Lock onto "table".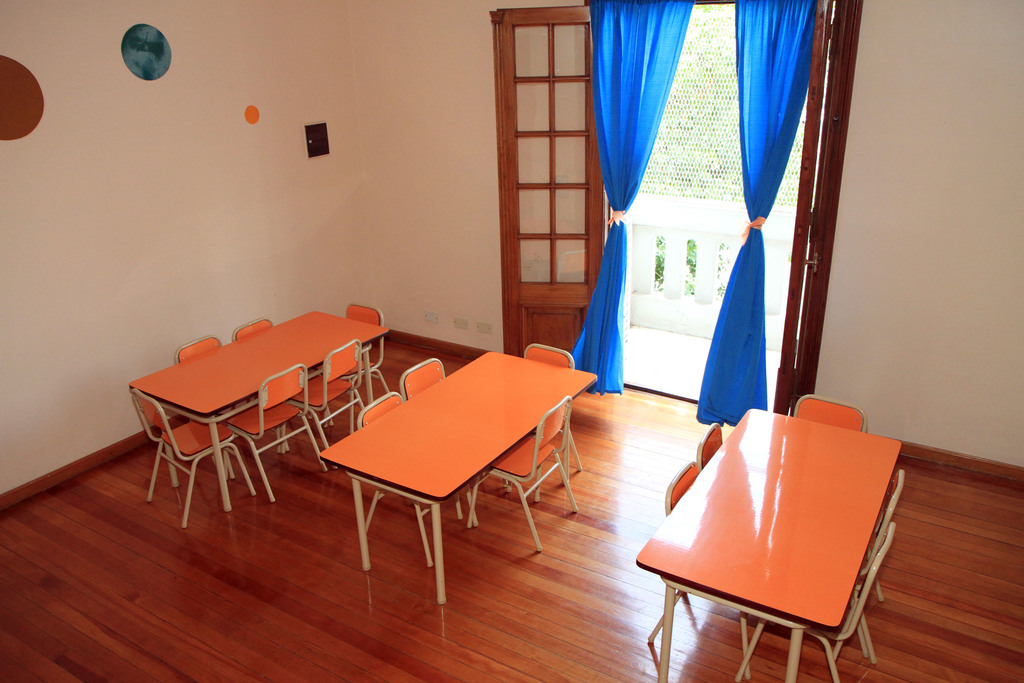
Locked: x1=637, y1=410, x2=899, y2=682.
